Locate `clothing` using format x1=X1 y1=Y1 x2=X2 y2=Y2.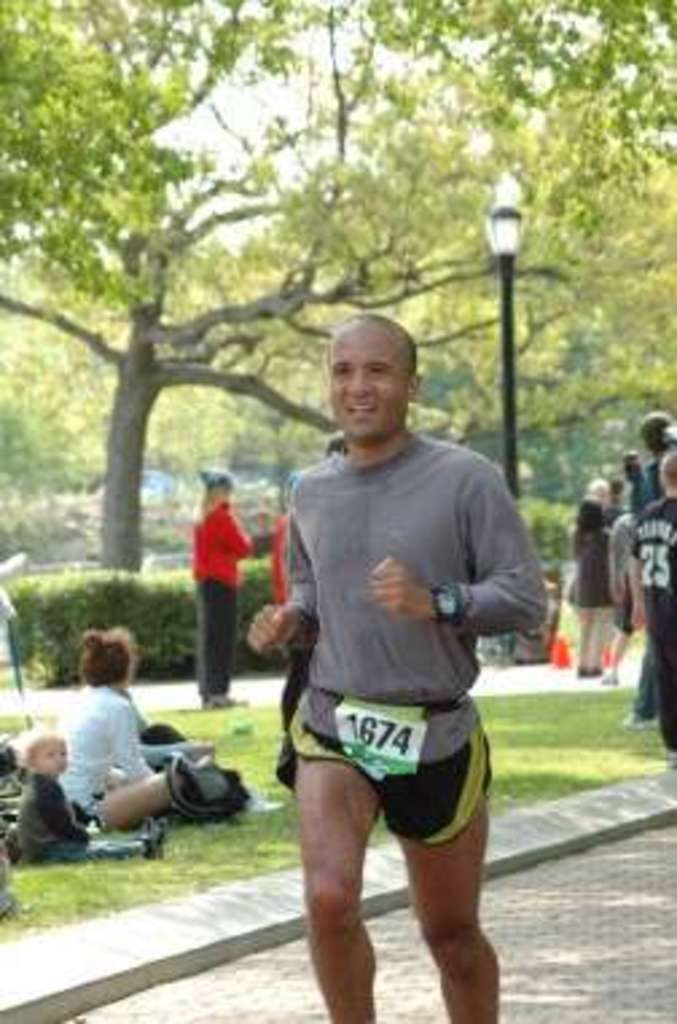
x1=626 y1=500 x2=674 y2=747.
